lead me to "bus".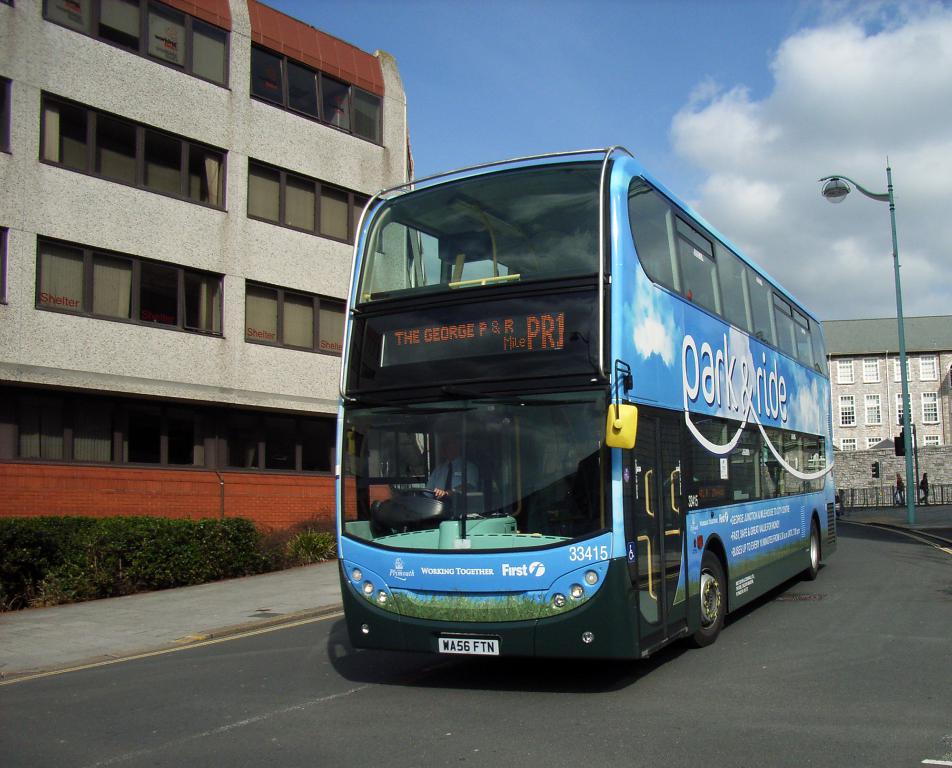
Lead to rect(334, 146, 837, 669).
